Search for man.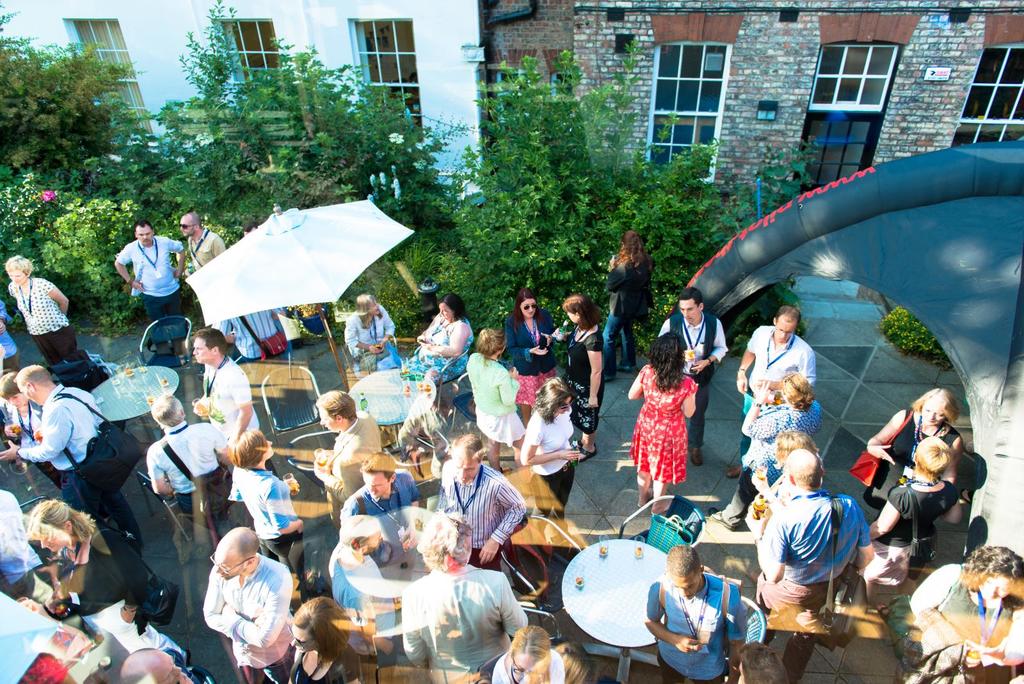
Found at {"x1": 190, "y1": 325, "x2": 263, "y2": 443}.
